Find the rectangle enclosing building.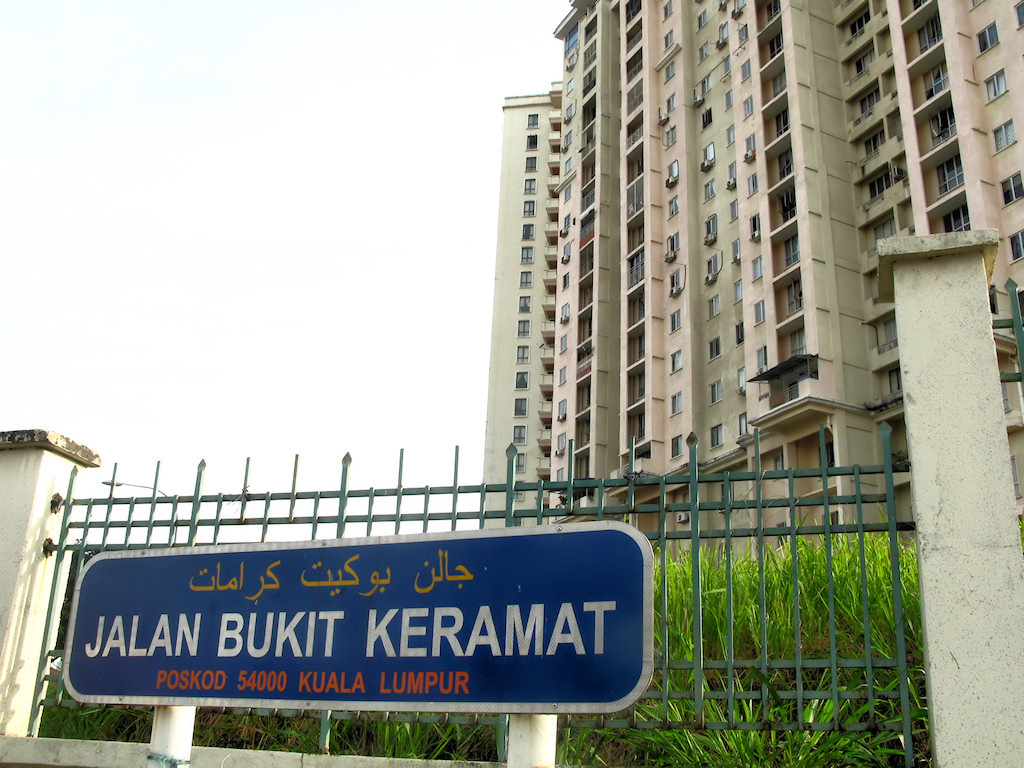
480 0 1023 555.
